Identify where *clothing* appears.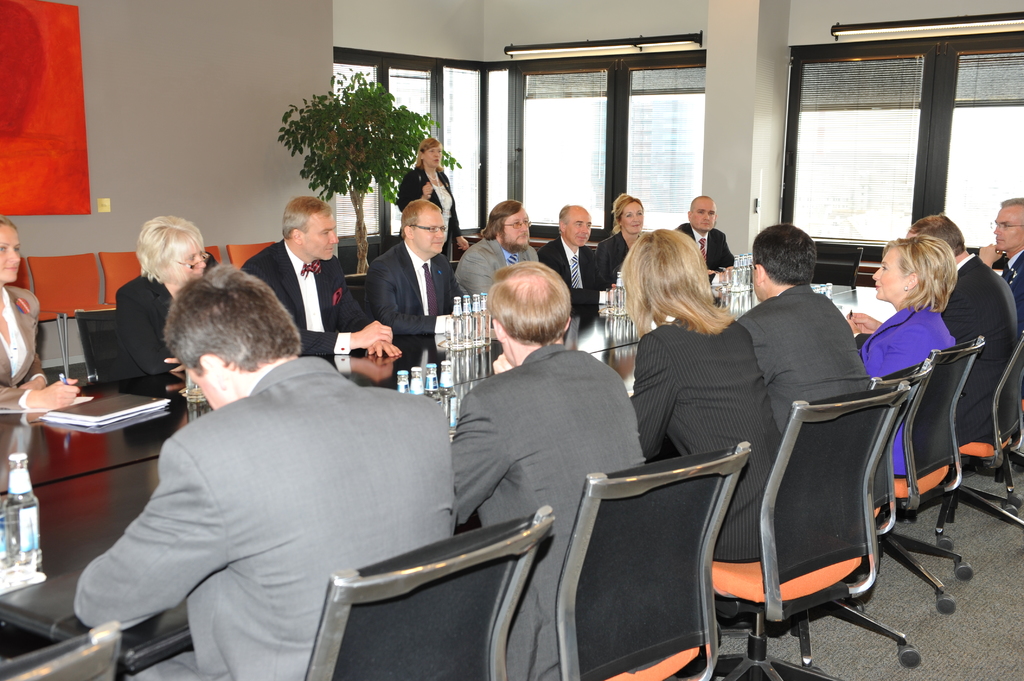
Appears at x1=362, y1=237, x2=467, y2=331.
